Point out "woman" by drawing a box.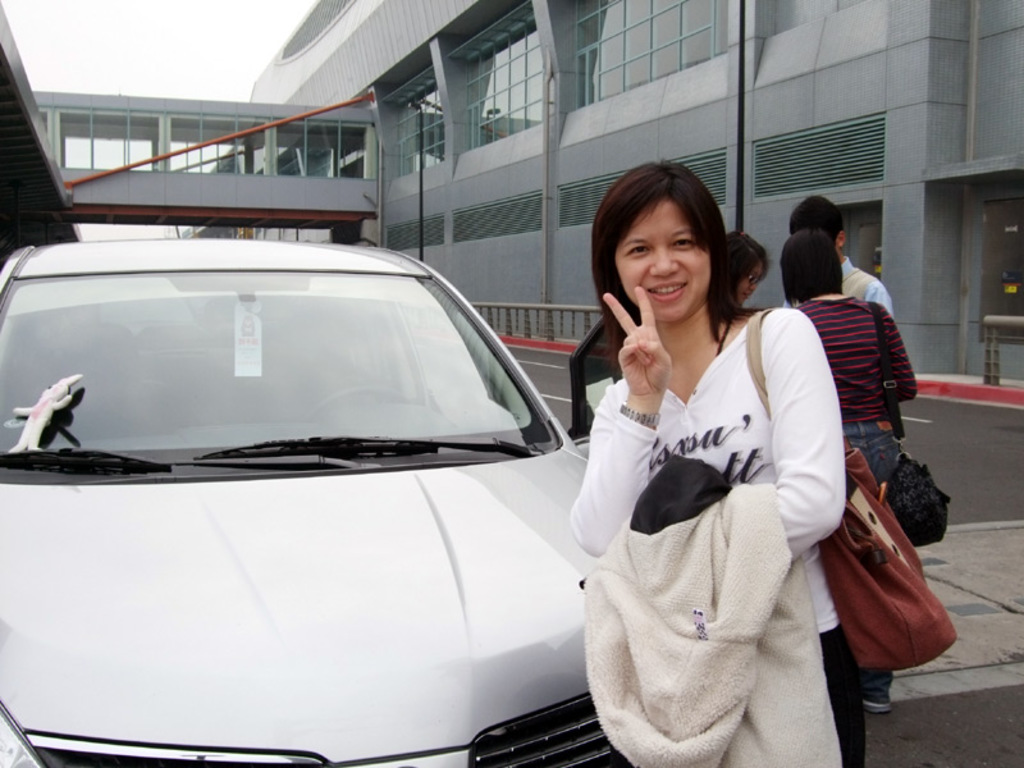
[left=727, top=232, right=769, bottom=305].
